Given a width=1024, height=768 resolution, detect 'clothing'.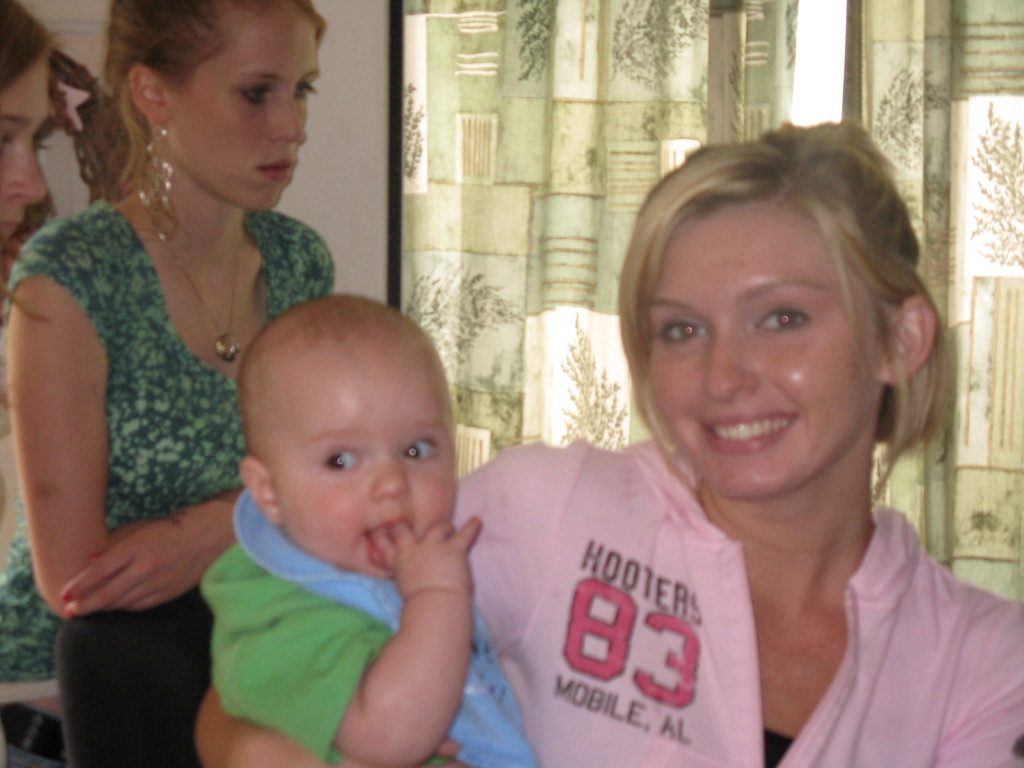
crop(4, 188, 340, 766).
